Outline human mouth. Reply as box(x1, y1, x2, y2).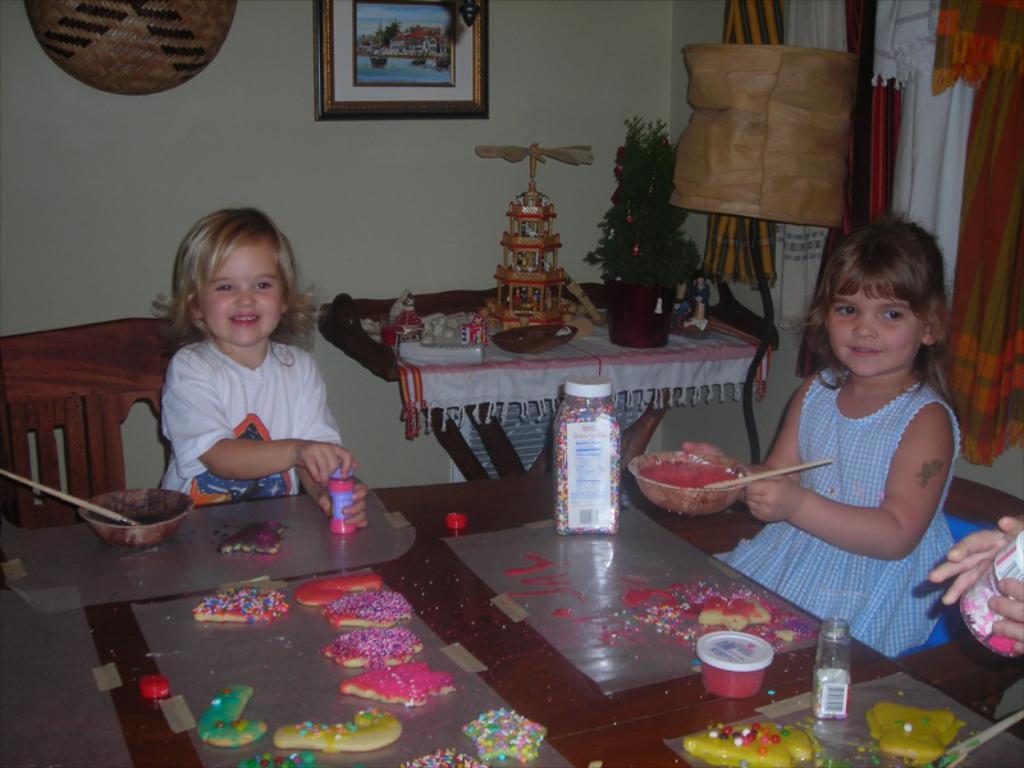
box(846, 343, 883, 358).
